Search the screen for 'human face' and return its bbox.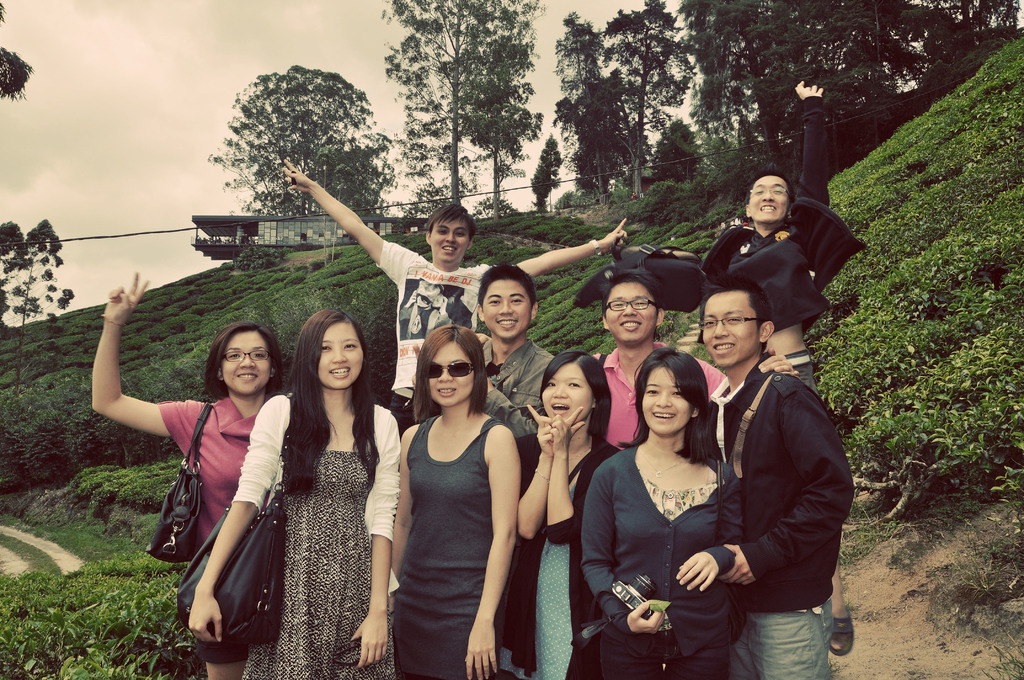
Found: <box>605,281,657,340</box>.
